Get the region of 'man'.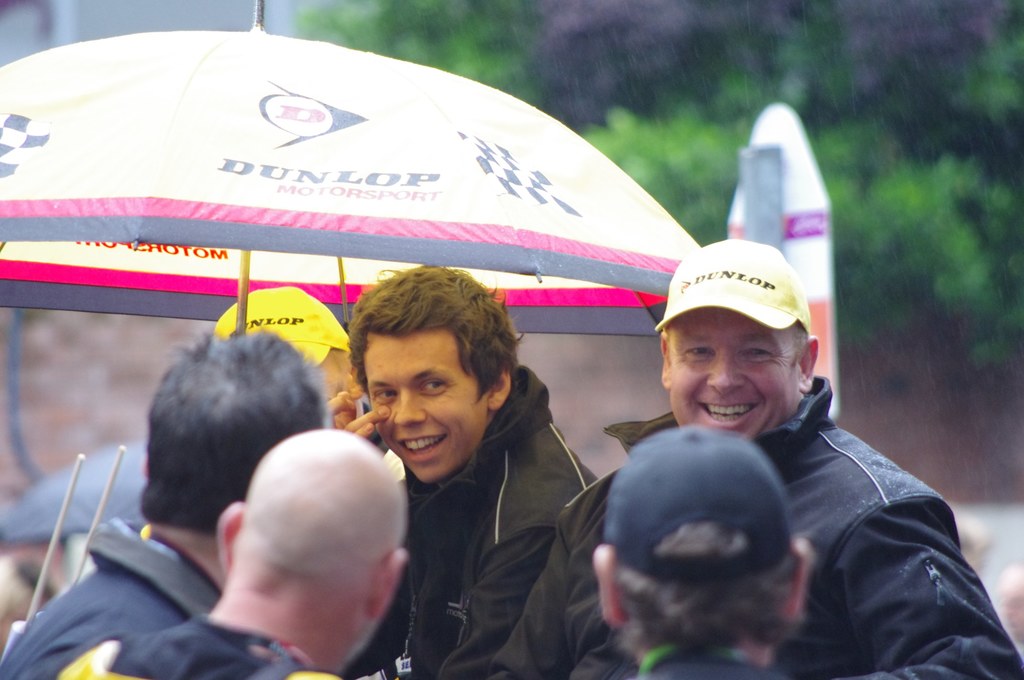
[328, 258, 601, 679].
